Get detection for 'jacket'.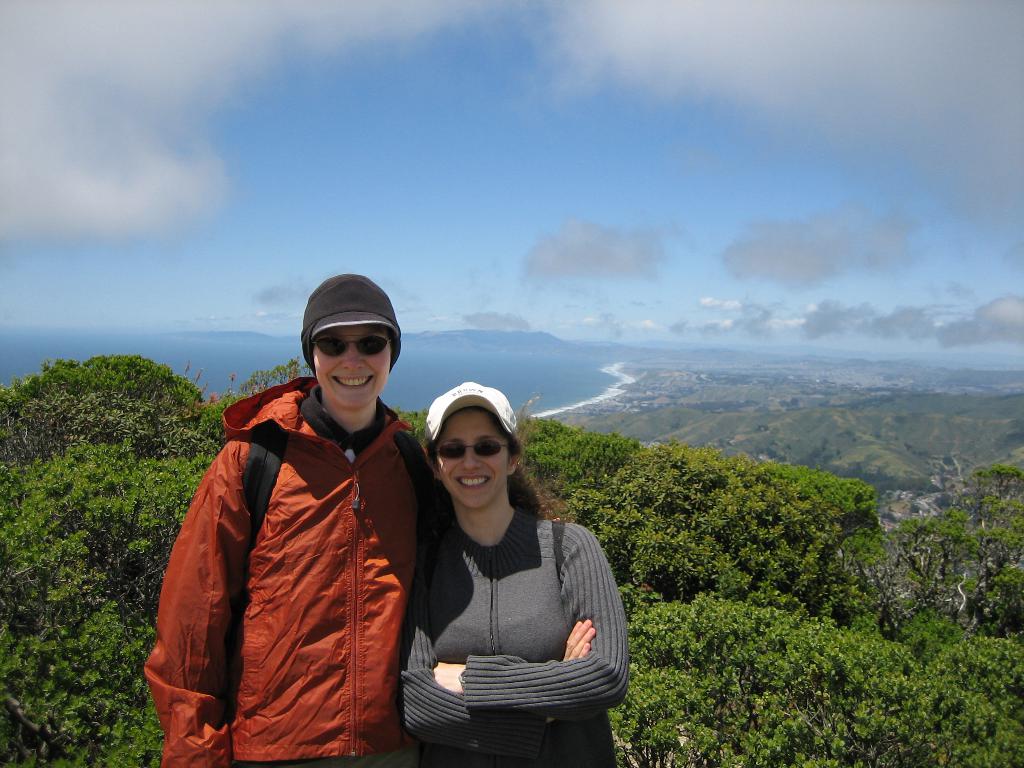
Detection: box(158, 308, 422, 767).
